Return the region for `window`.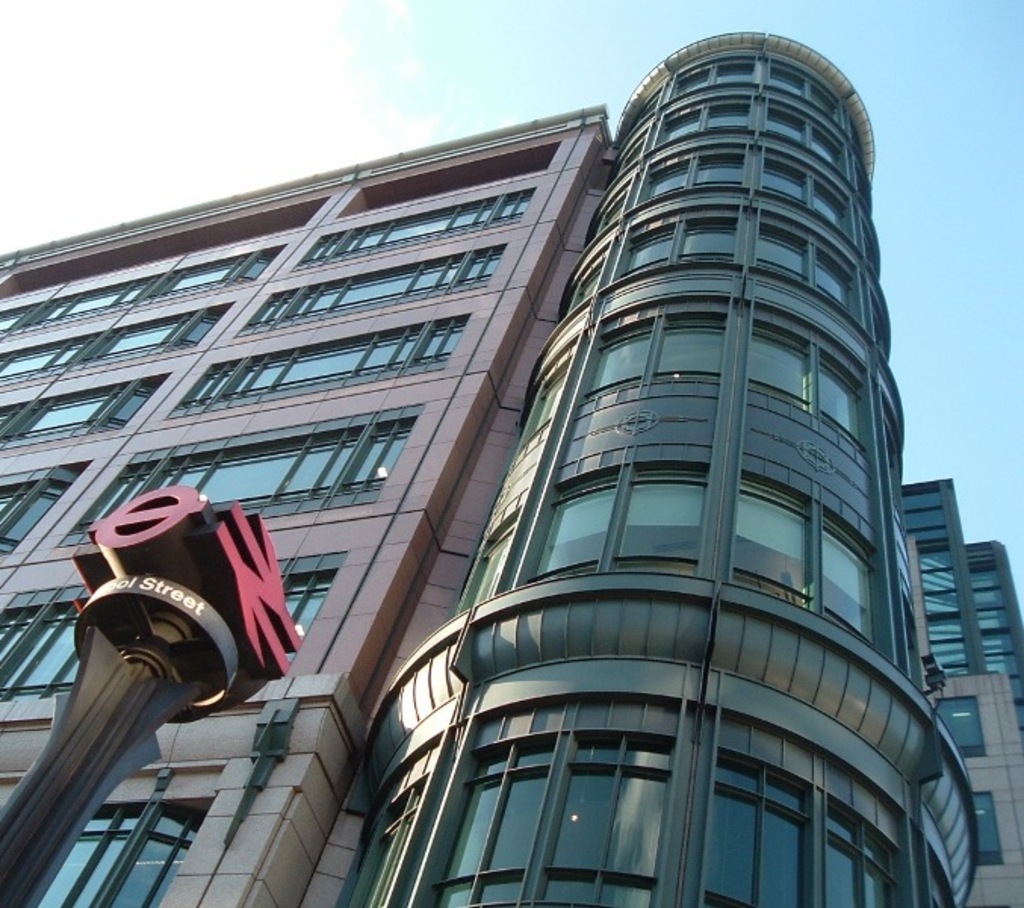
(x1=616, y1=229, x2=667, y2=271).
